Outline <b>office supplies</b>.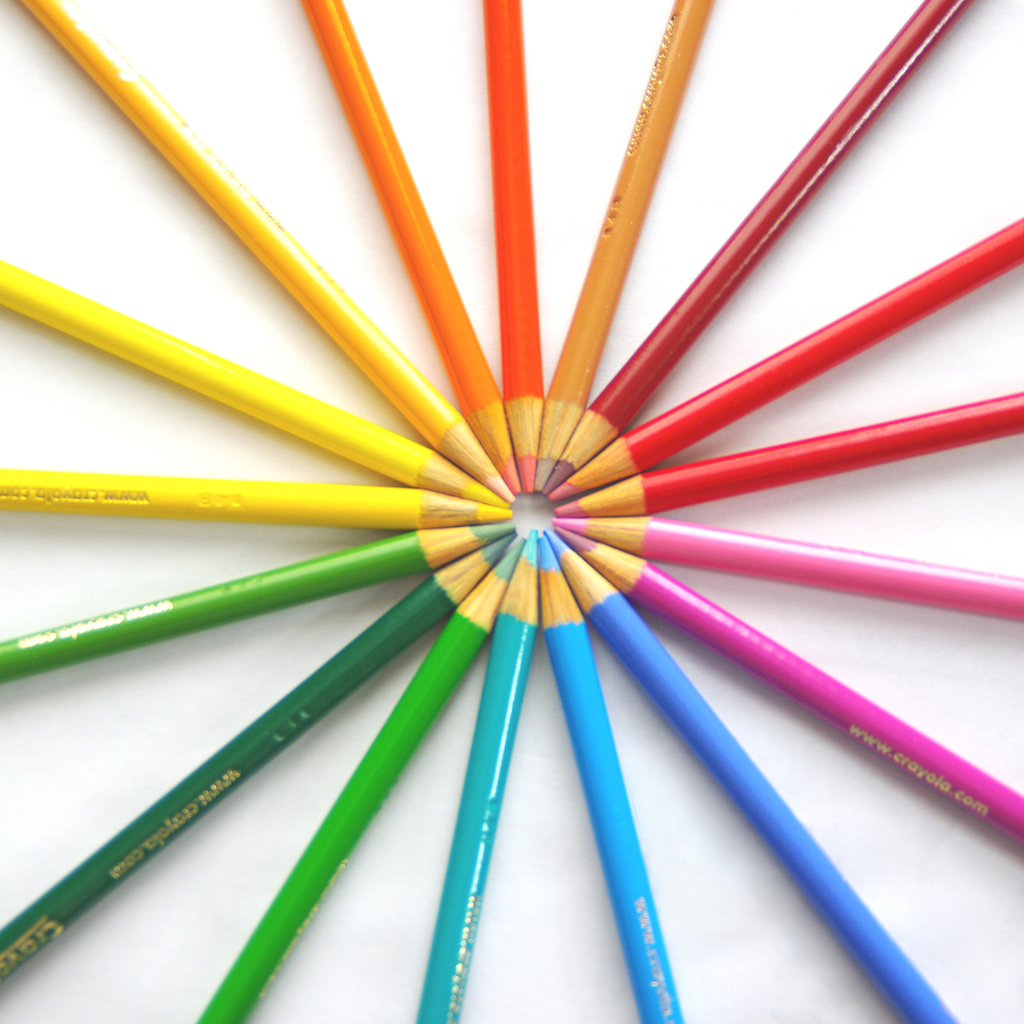
Outline: {"left": 189, "top": 531, "right": 525, "bottom": 1023}.
